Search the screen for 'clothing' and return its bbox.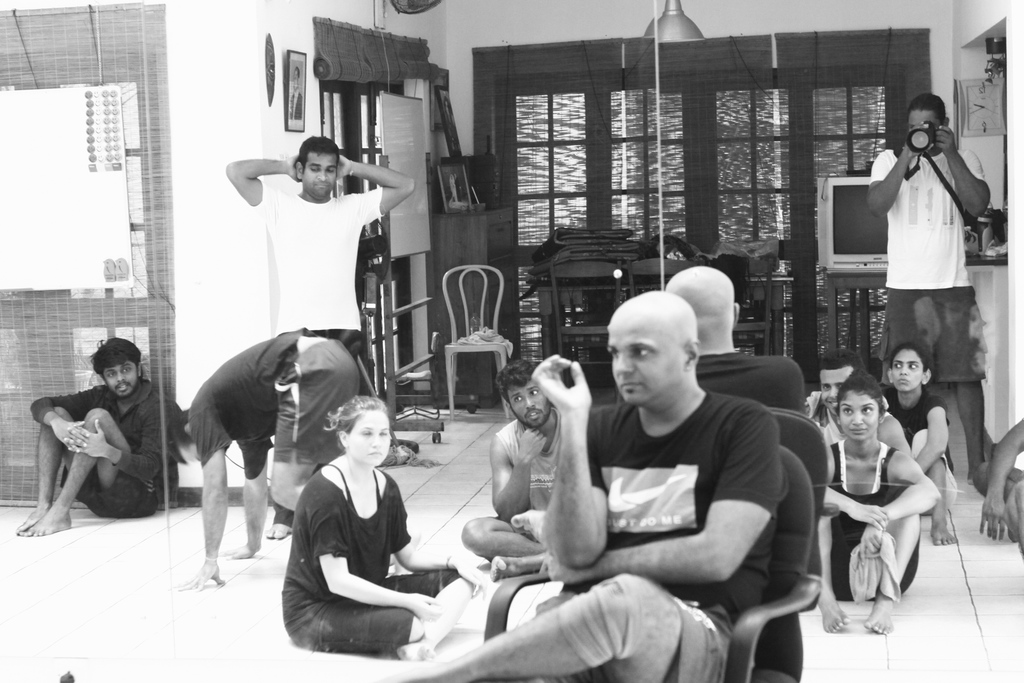
Found: rect(532, 386, 782, 682).
